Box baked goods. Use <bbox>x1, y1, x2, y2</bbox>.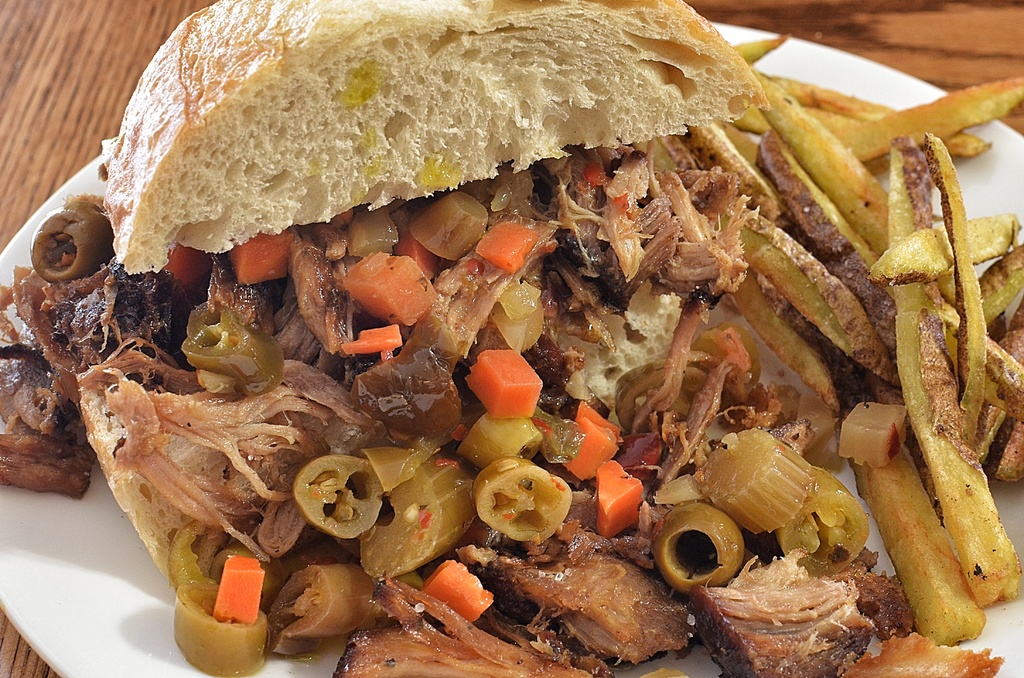
<bbox>97, 0, 764, 276</bbox>.
